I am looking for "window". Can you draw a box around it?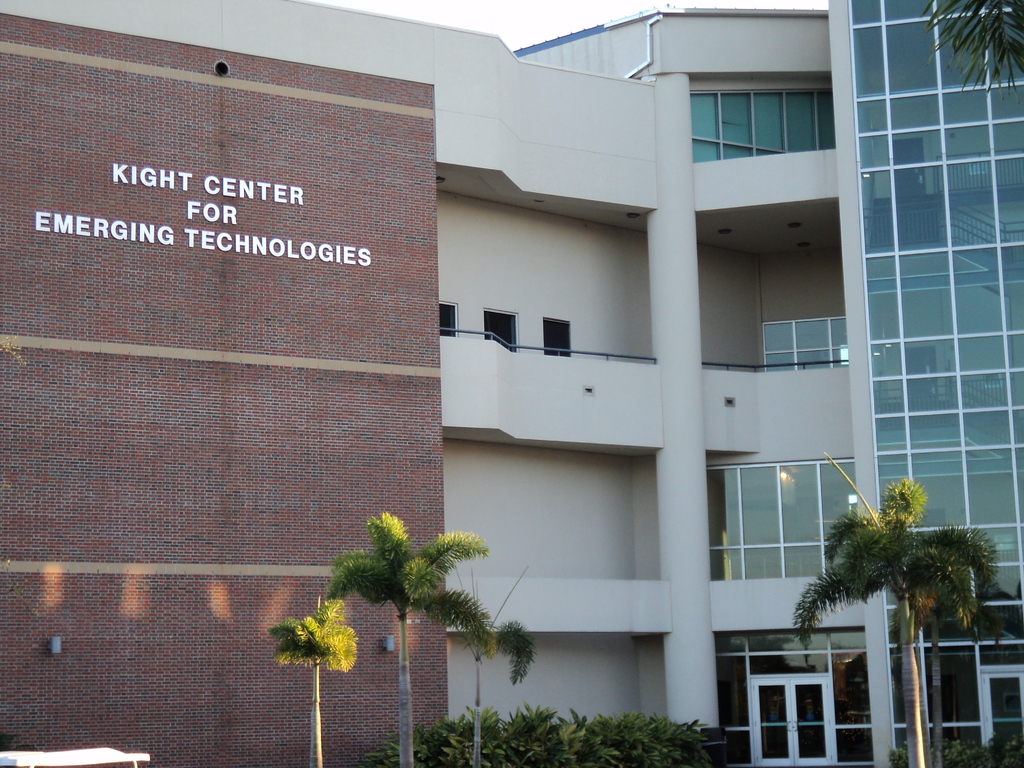
Sure, the bounding box is rect(541, 318, 571, 355).
